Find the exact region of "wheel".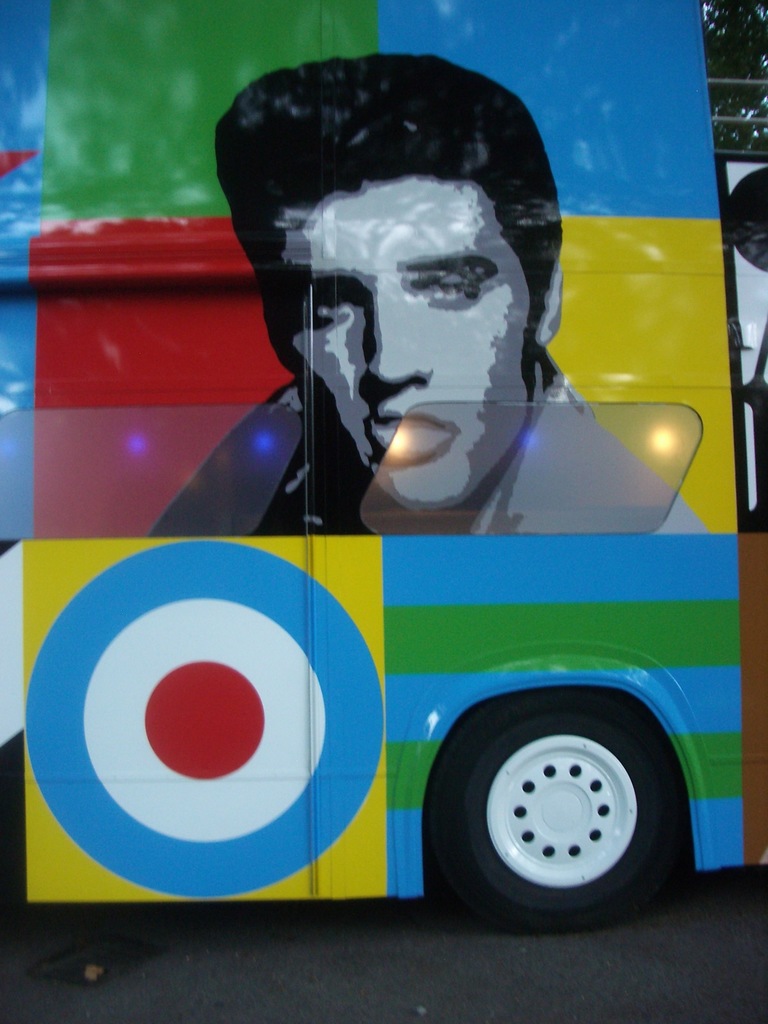
Exact region: (x1=426, y1=683, x2=688, y2=927).
